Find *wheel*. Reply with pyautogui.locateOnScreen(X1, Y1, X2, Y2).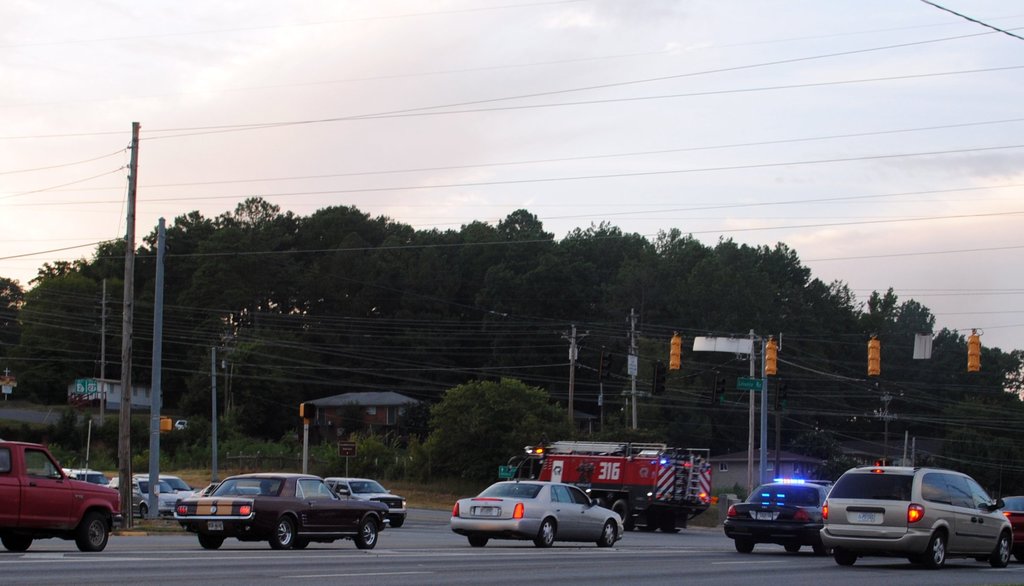
pyautogui.locateOnScreen(532, 512, 559, 552).
